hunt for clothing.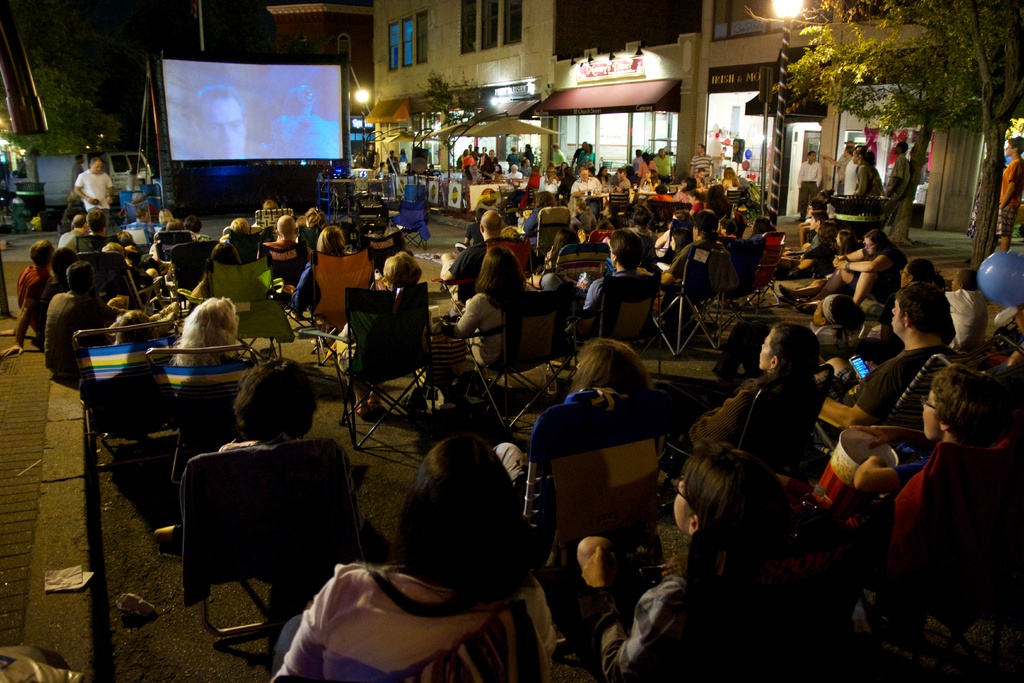
Hunted down at l=74, t=169, r=118, b=217.
